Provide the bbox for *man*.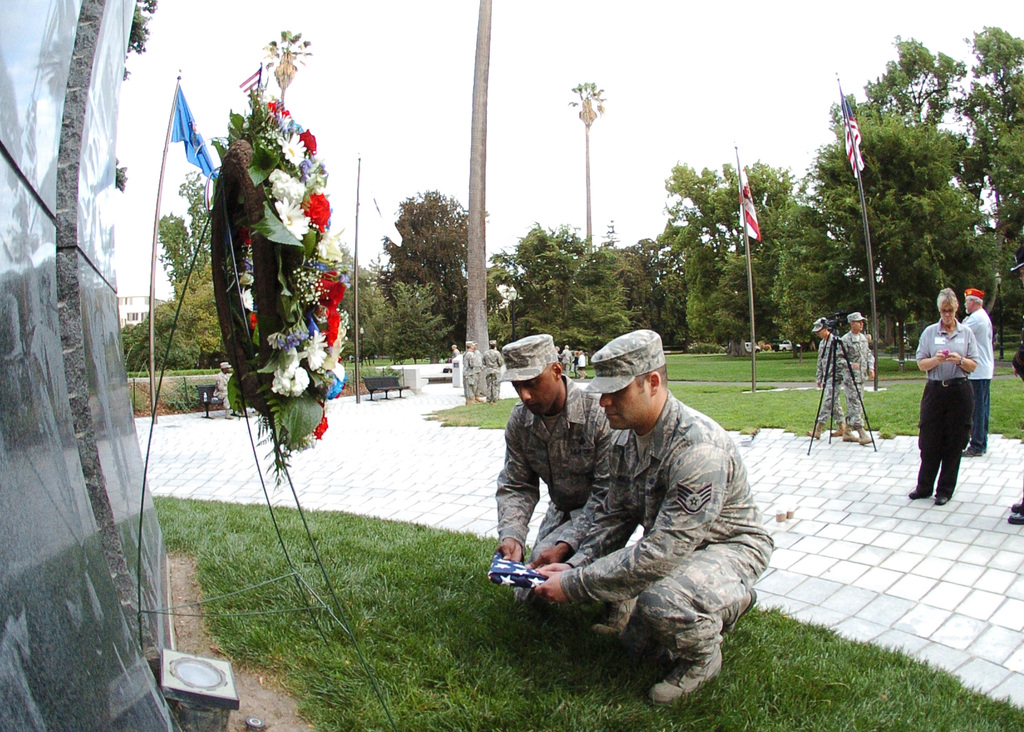
<box>908,287,985,504</box>.
